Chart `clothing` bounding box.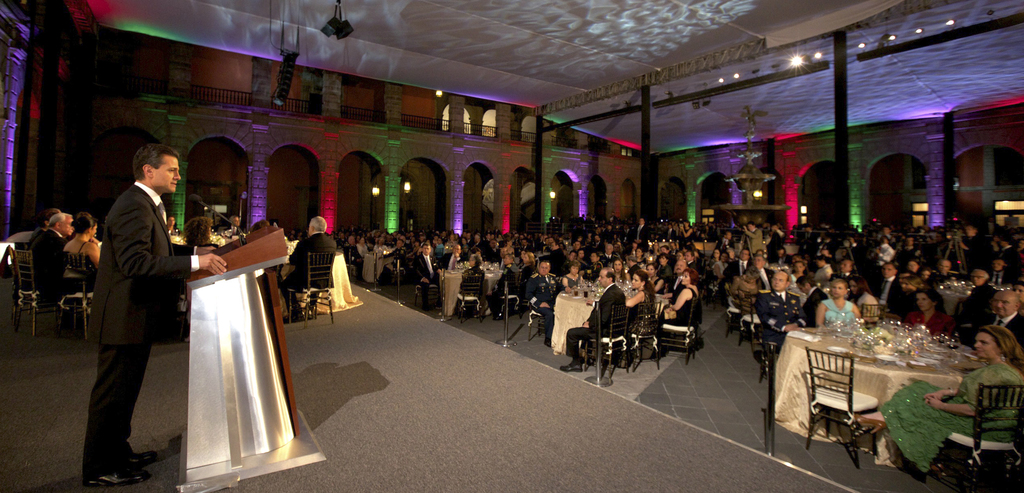
Charted: bbox(1002, 248, 1016, 277).
